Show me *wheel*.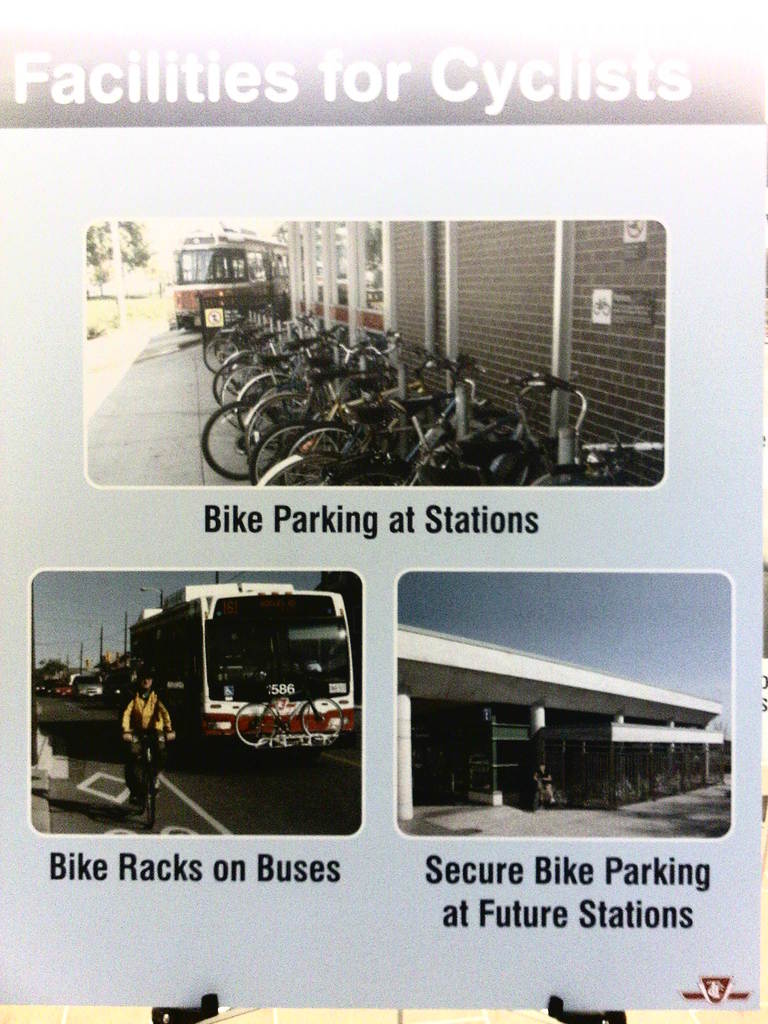
*wheel* is here: BBox(300, 696, 345, 734).
